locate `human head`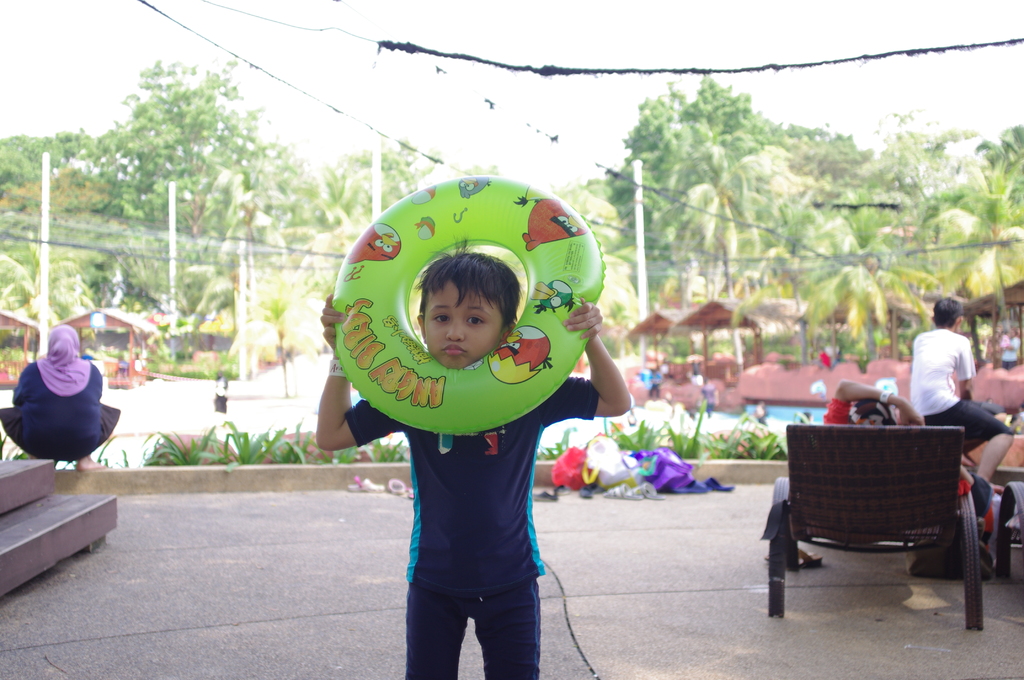
<box>47,321,81,364</box>
